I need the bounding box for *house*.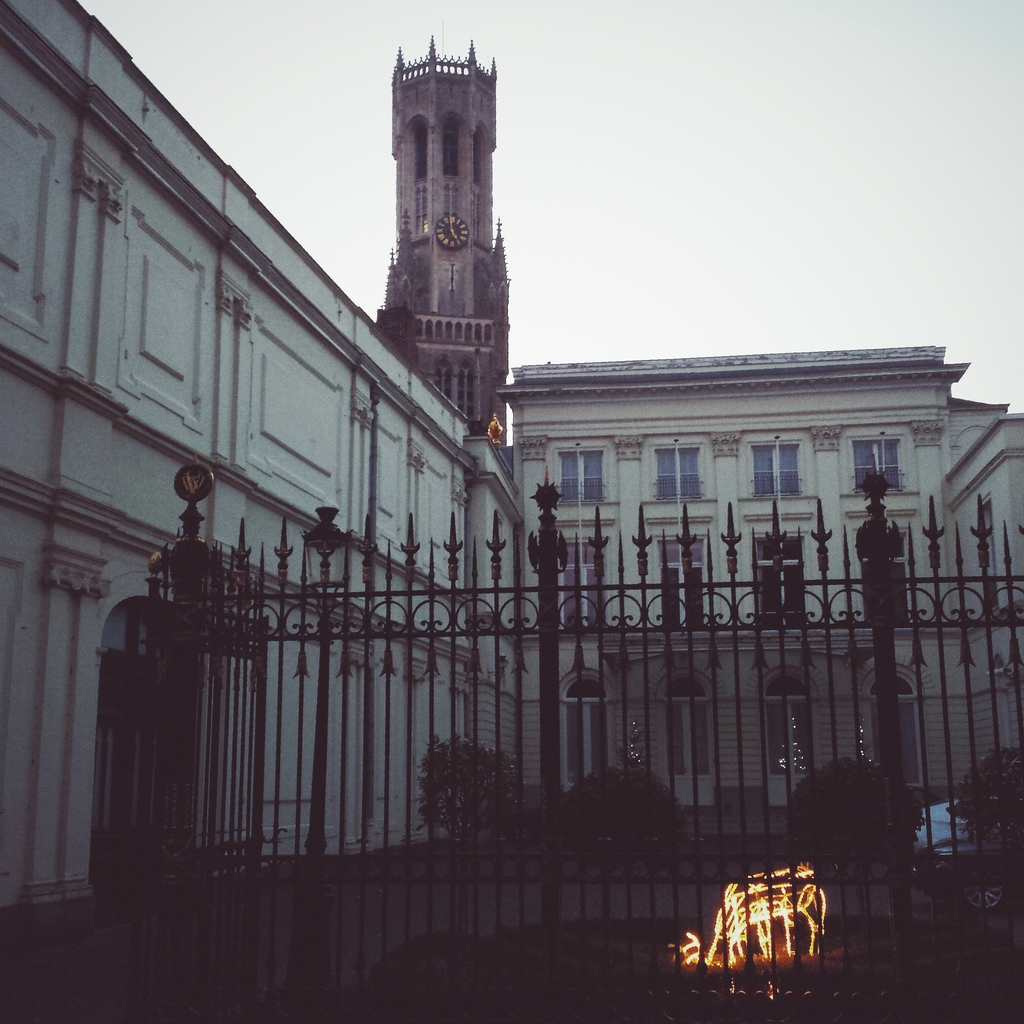
Here it is: x1=0, y1=0, x2=513, y2=911.
